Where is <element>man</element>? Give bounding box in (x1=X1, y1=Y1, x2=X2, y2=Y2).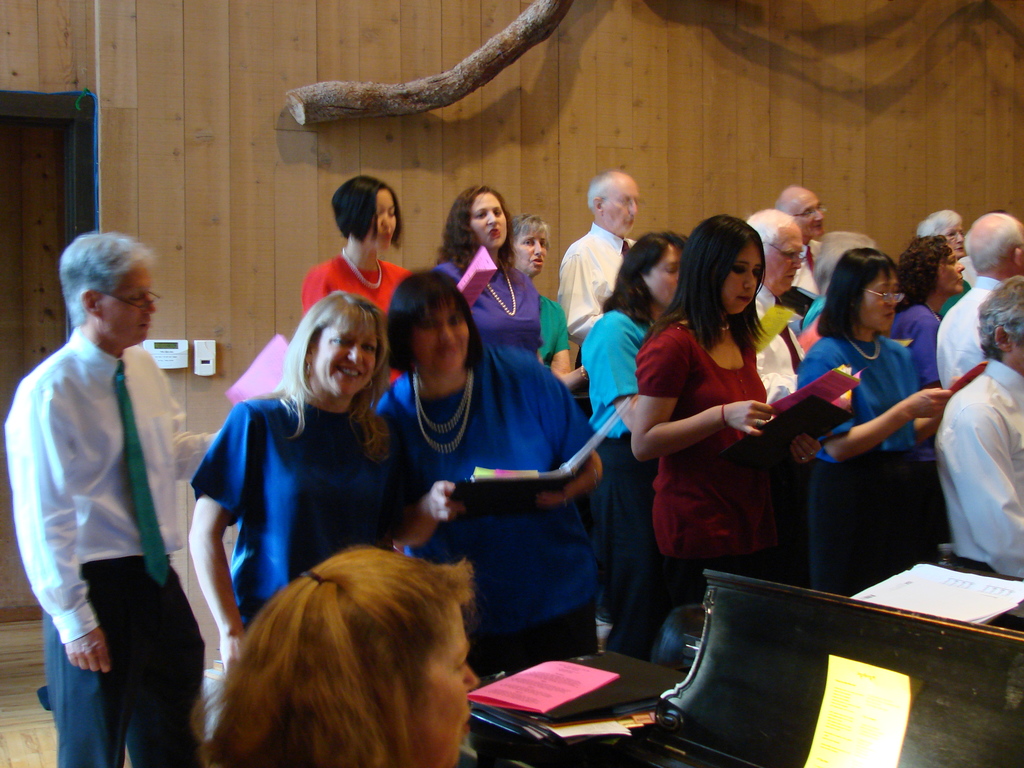
(x1=776, y1=182, x2=829, y2=310).
